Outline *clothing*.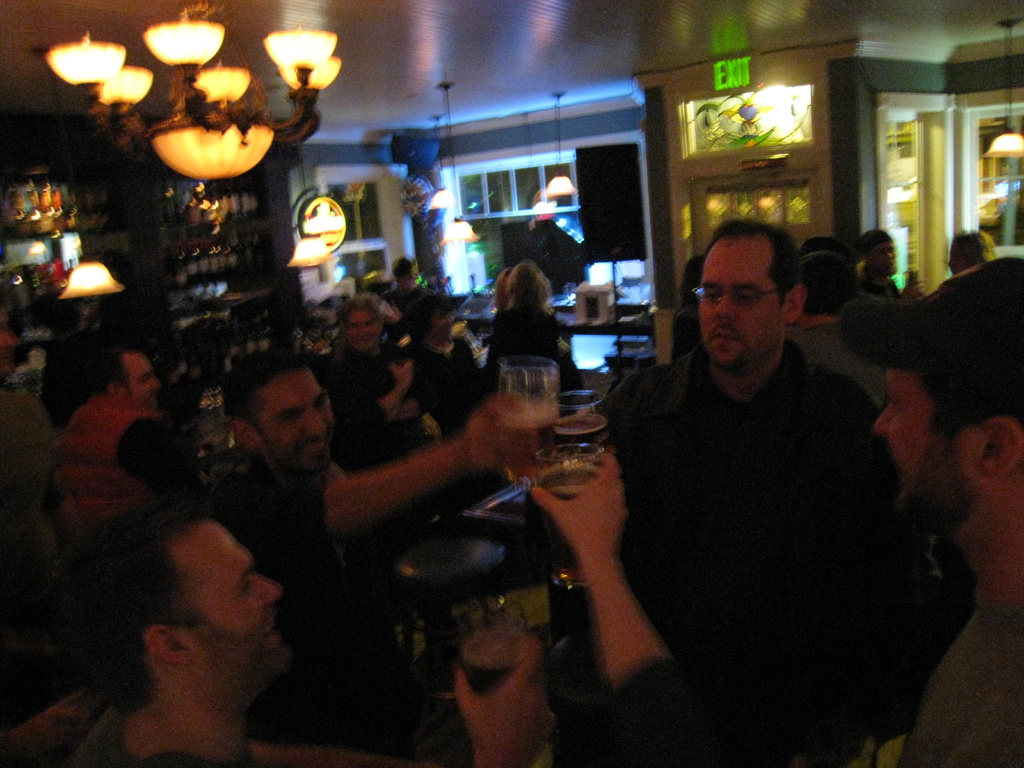
Outline: 2, 687, 218, 765.
